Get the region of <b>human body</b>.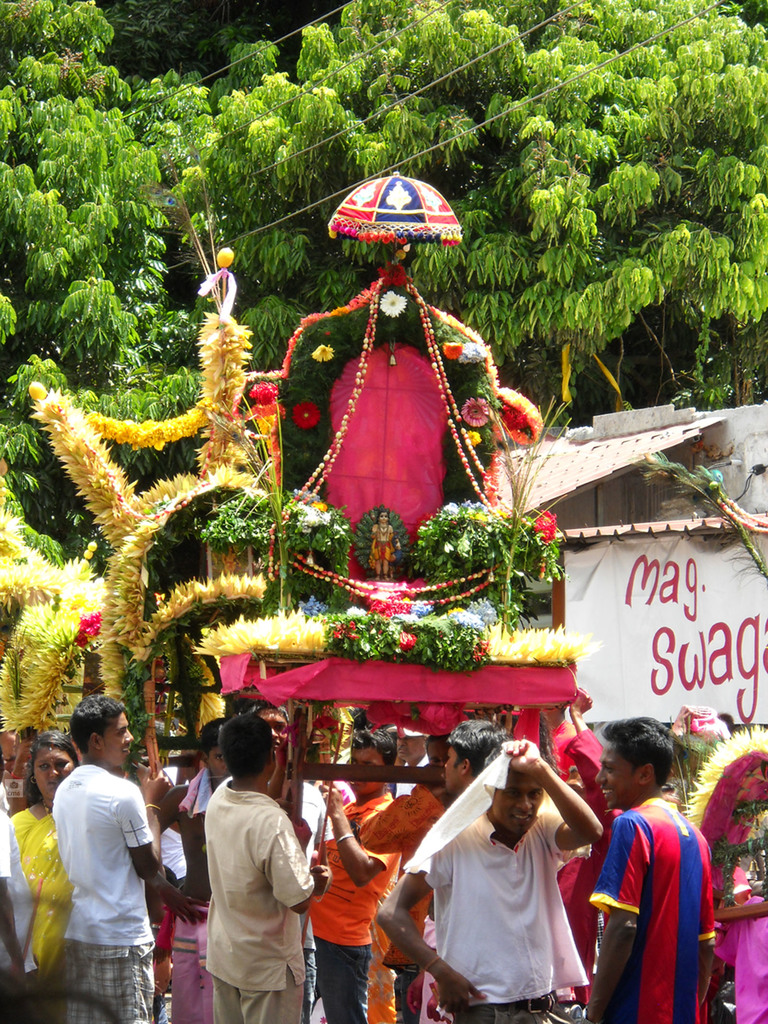
locate(166, 719, 227, 1020).
